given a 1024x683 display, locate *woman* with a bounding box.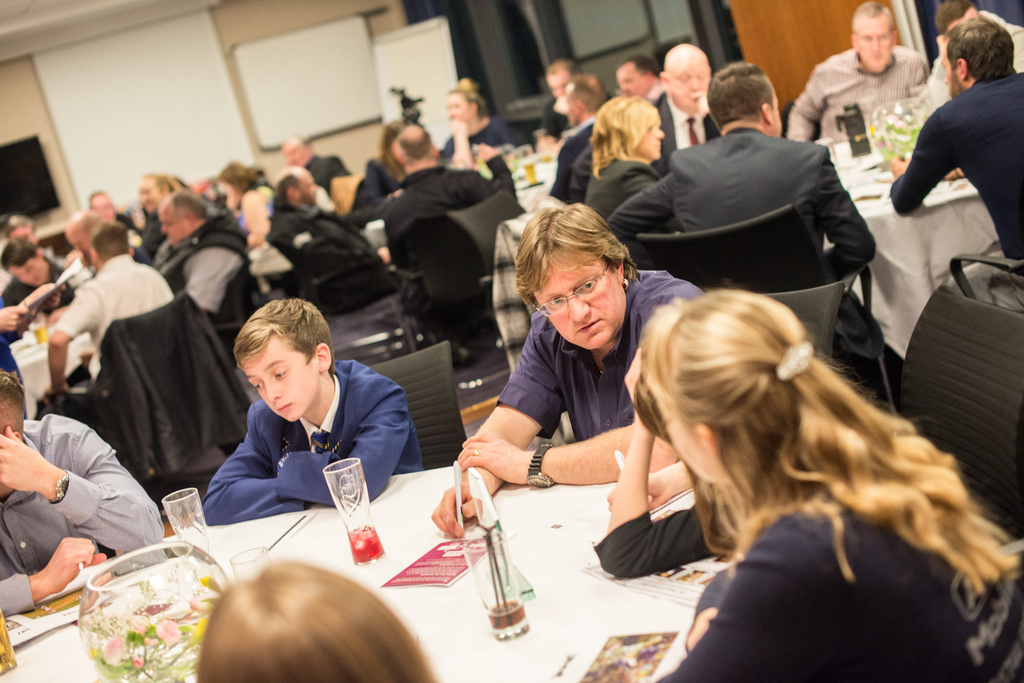
Located: 580/281/1012/664.
